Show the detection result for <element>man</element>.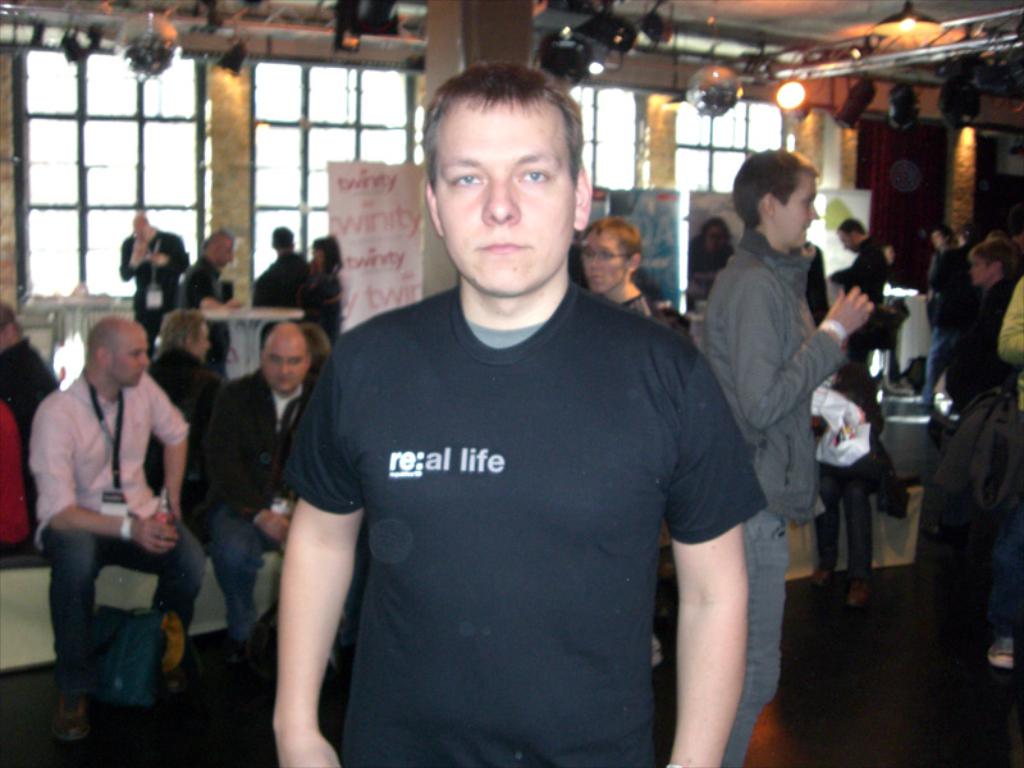
[255,221,310,320].
